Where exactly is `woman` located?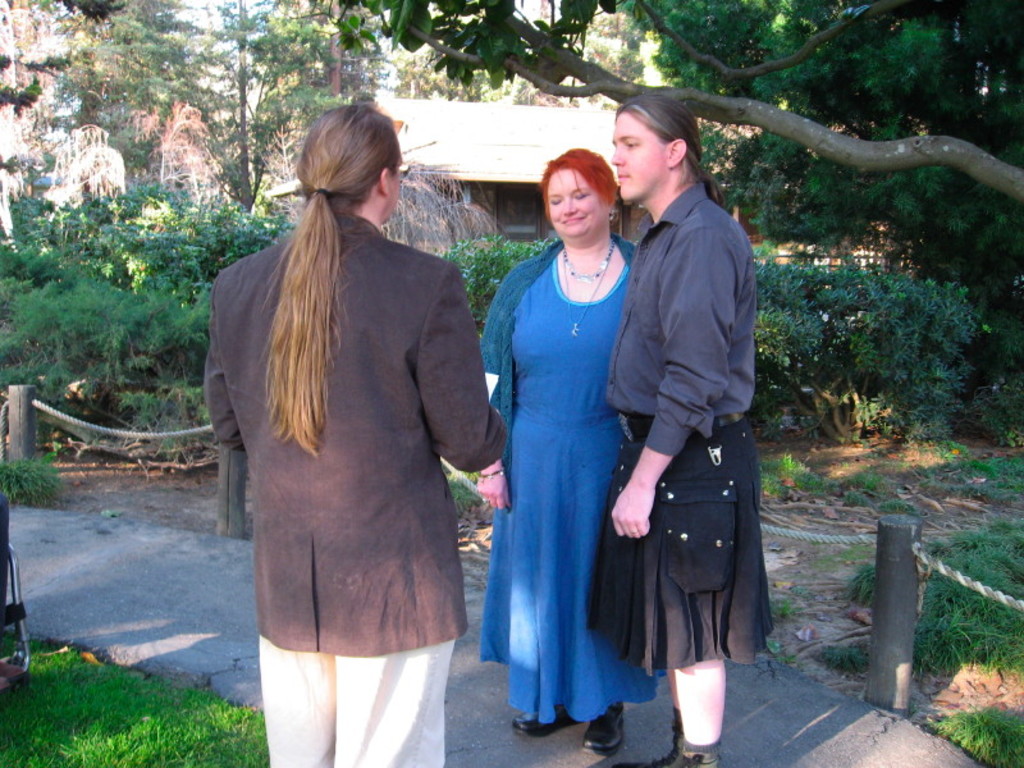
Its bounding box is l=488, t=124, r=654, b=754.
